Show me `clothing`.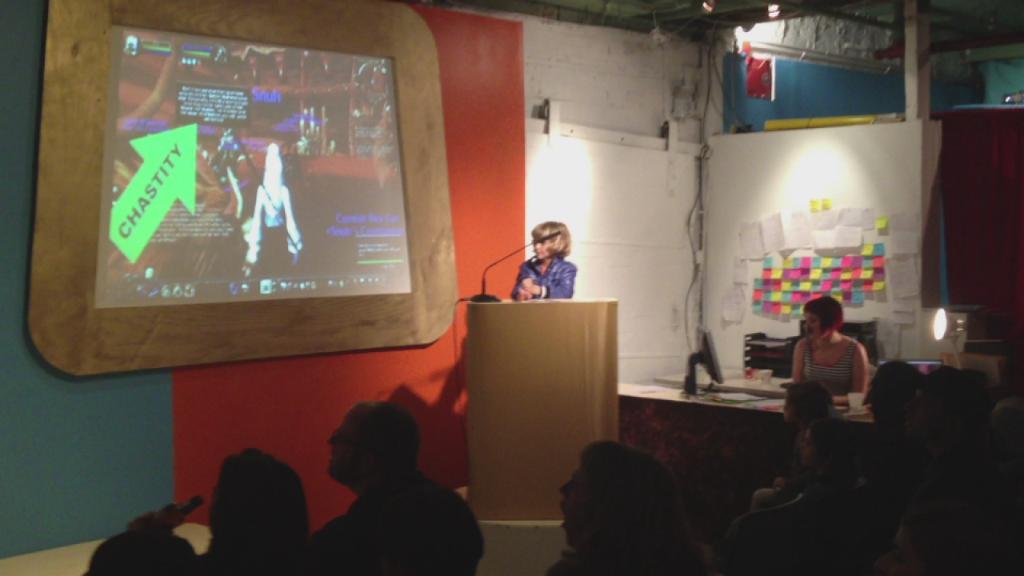
`clothing` is here: box(542, 548, 698, 575).
